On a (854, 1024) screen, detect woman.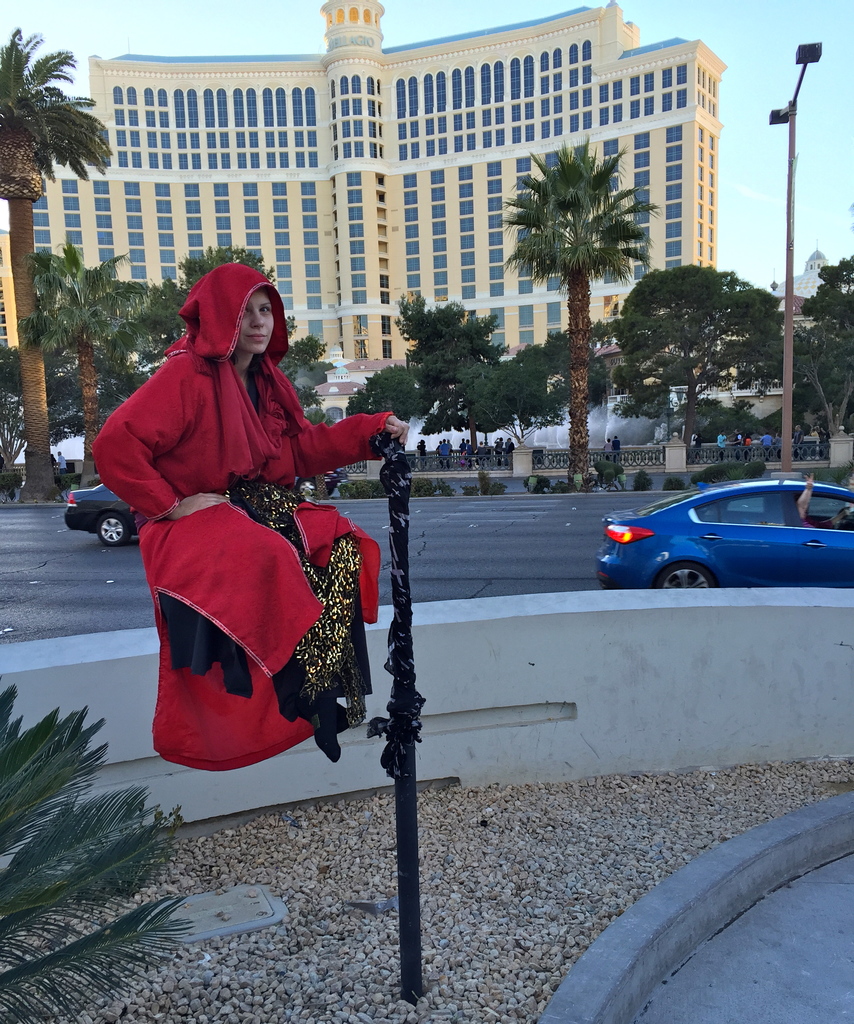
(92,231,416,804).
